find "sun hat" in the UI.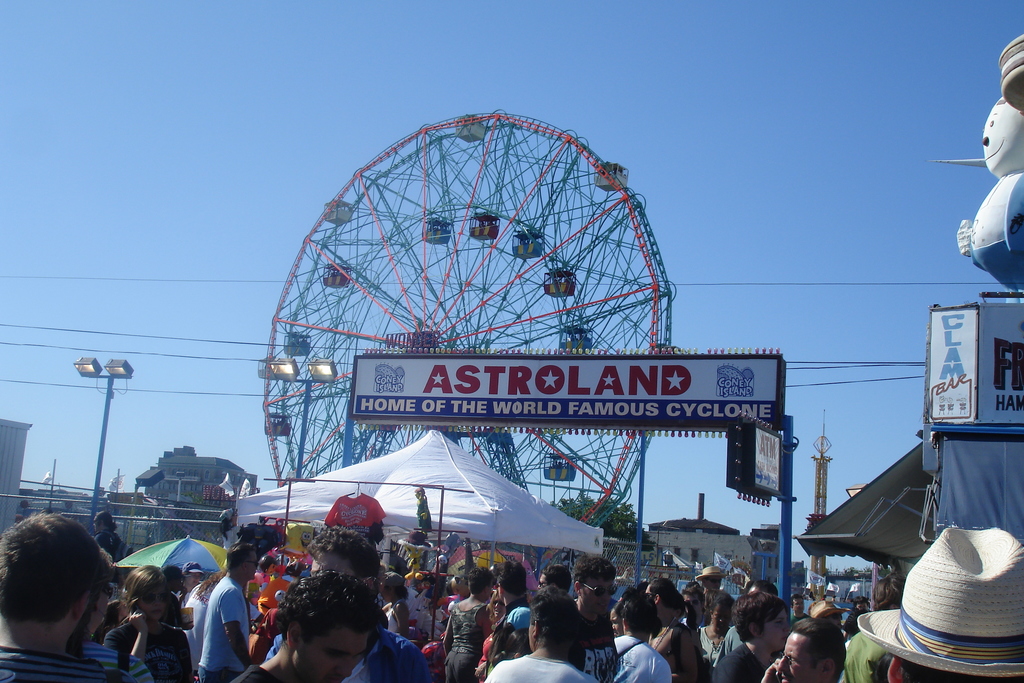
UI element at BBox(506, 607, 538, 628).
